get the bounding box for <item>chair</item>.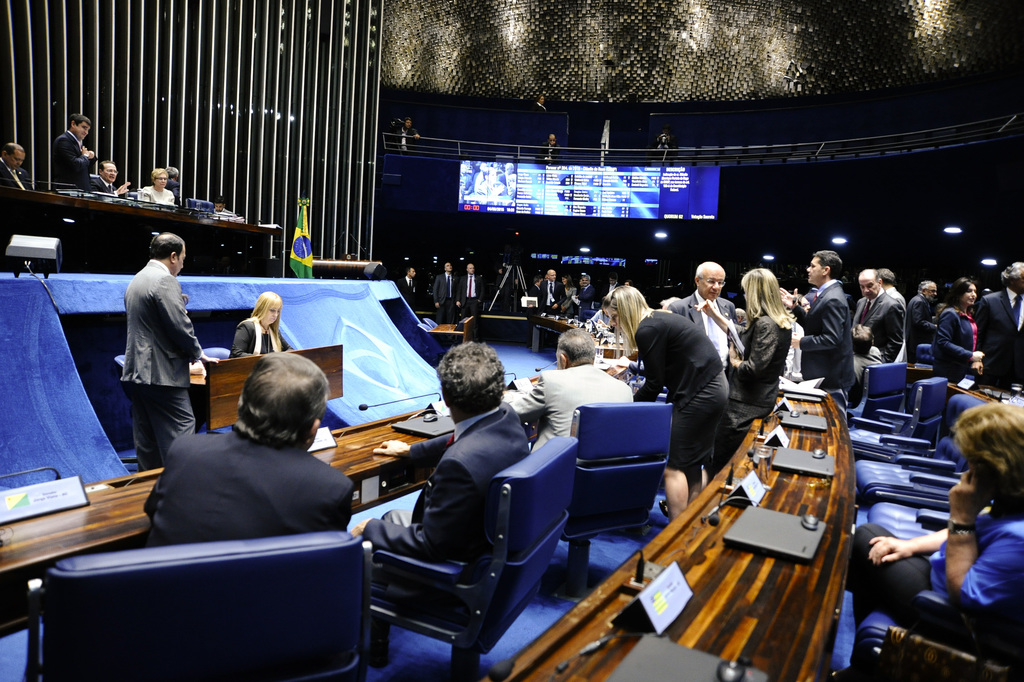
[x1=854, y1=392, x2=986, y2=511].
